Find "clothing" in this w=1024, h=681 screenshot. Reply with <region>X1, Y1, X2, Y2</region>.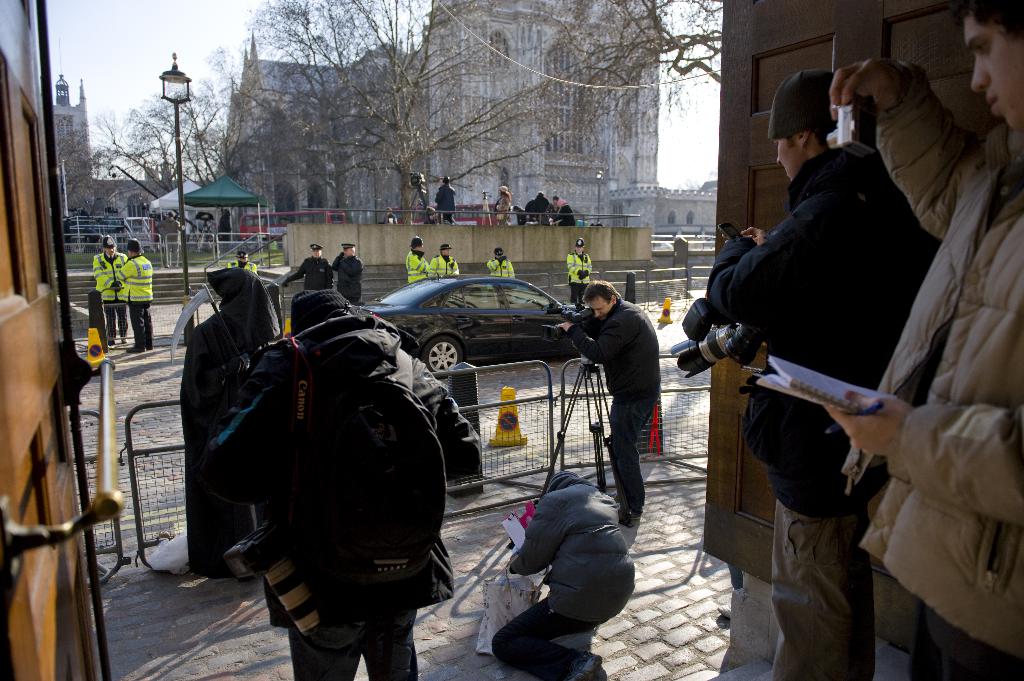
<region>484, 467, 640, 680</region>.
